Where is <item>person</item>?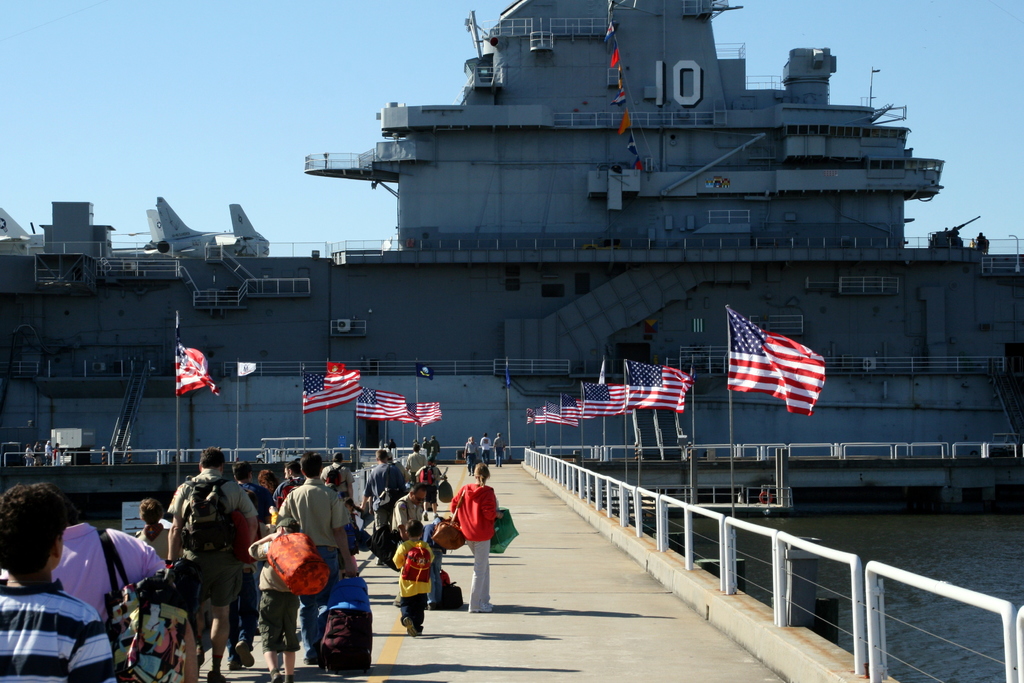
{"x1": 281, "y1": 453, "x2": 353, "y2": 658}.
